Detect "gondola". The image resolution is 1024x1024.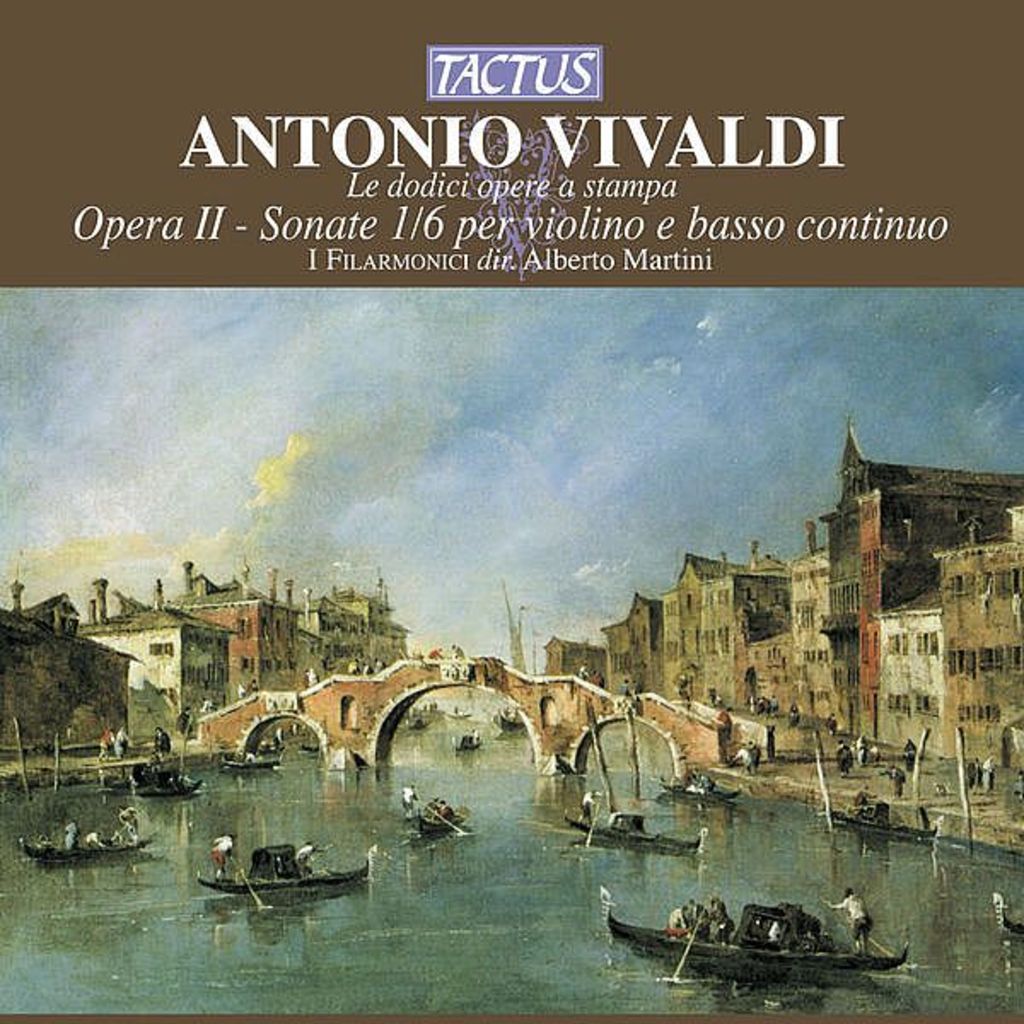
bbox(193, 848, 377, 898).
